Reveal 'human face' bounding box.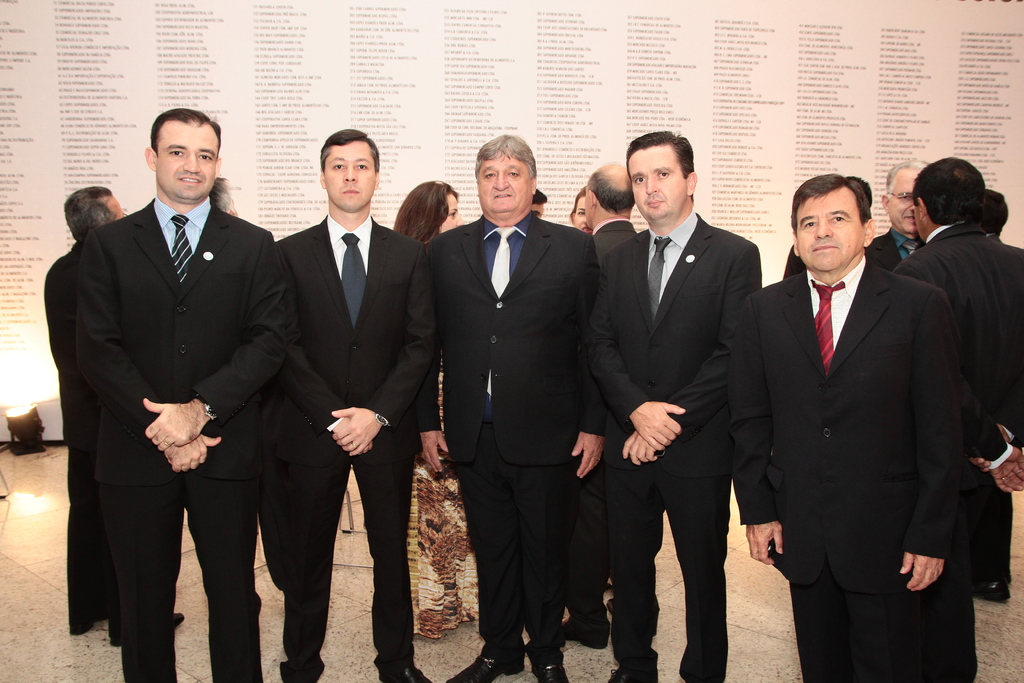
Revealed: (317,142,374,210).
